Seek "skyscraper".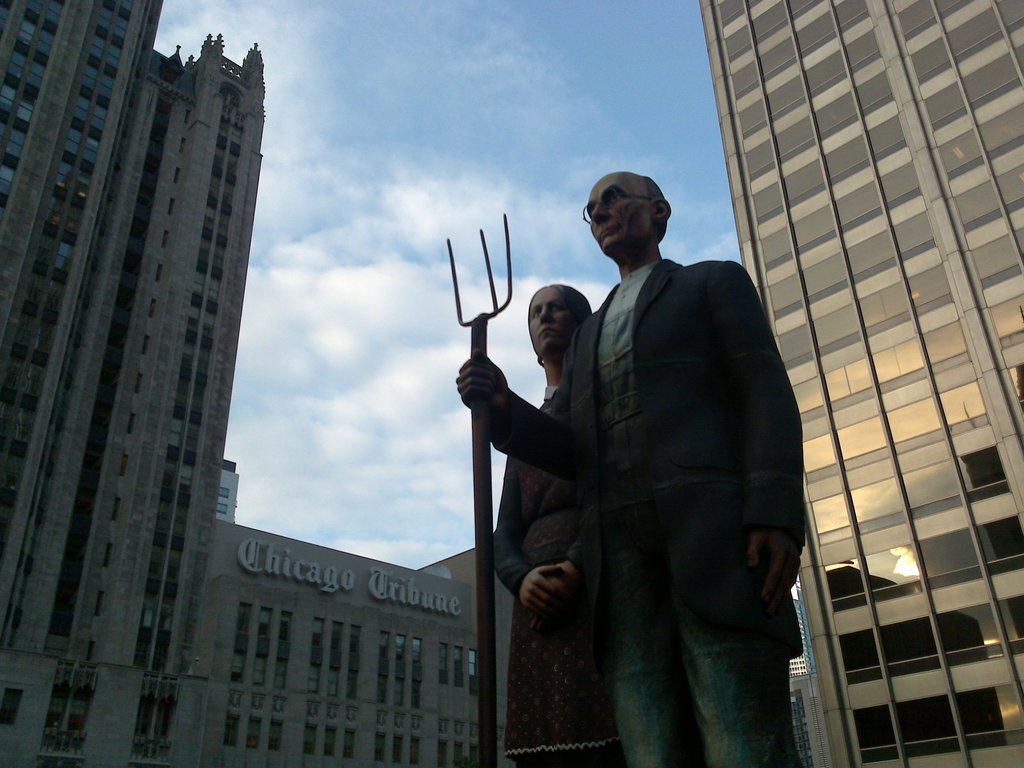
x1=0 y1=0 x2=501 y2=767.
